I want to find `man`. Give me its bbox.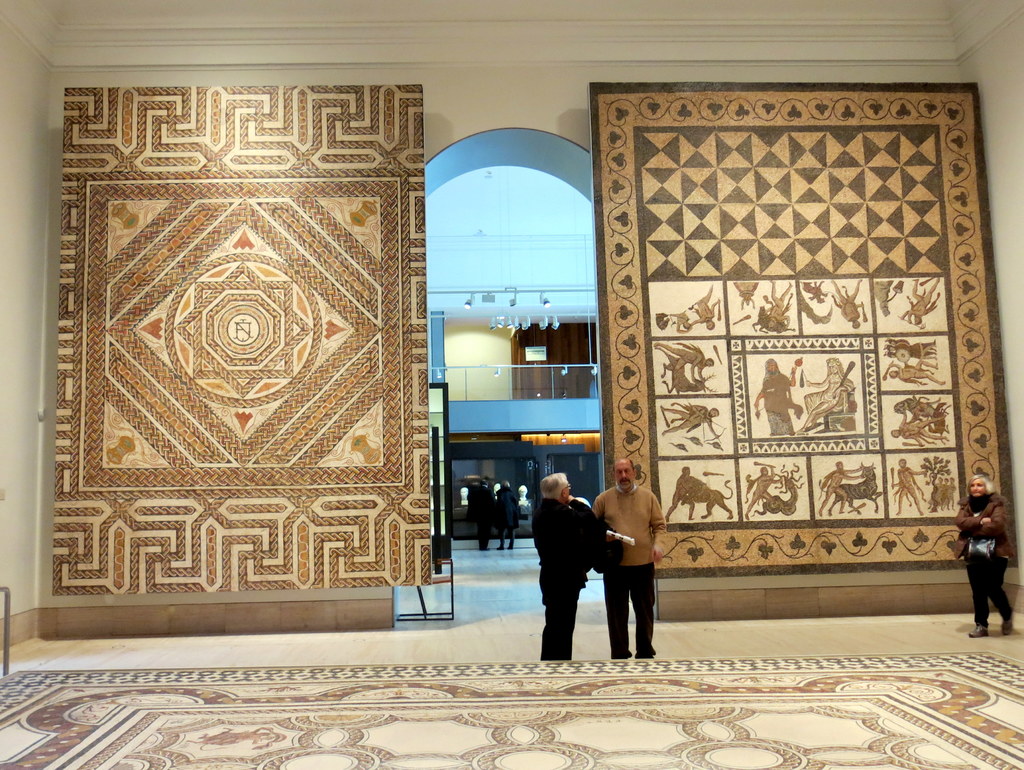
locate(589, 456, 667, 662).
